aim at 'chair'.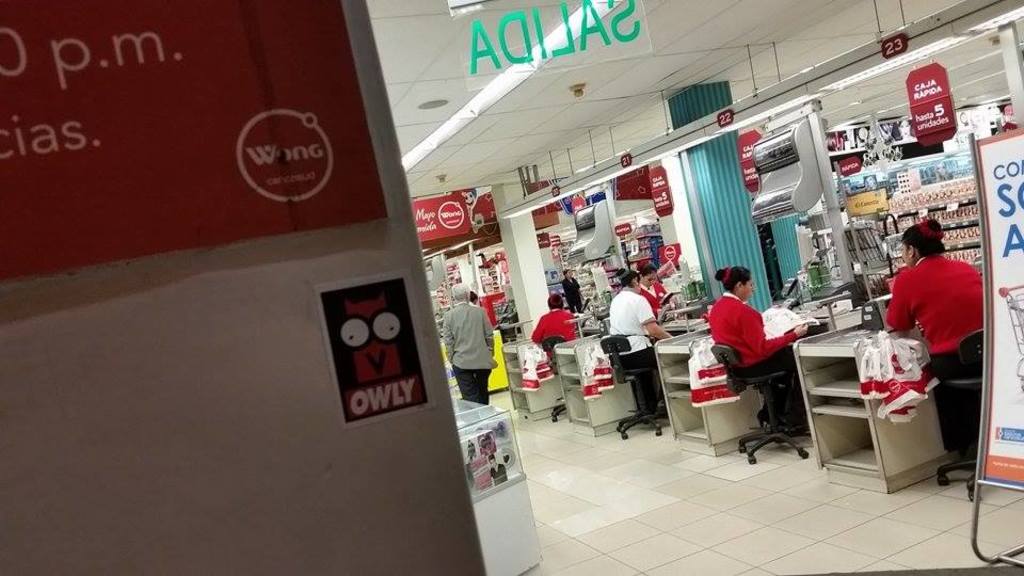
Aimed at 706 347 809 464.
